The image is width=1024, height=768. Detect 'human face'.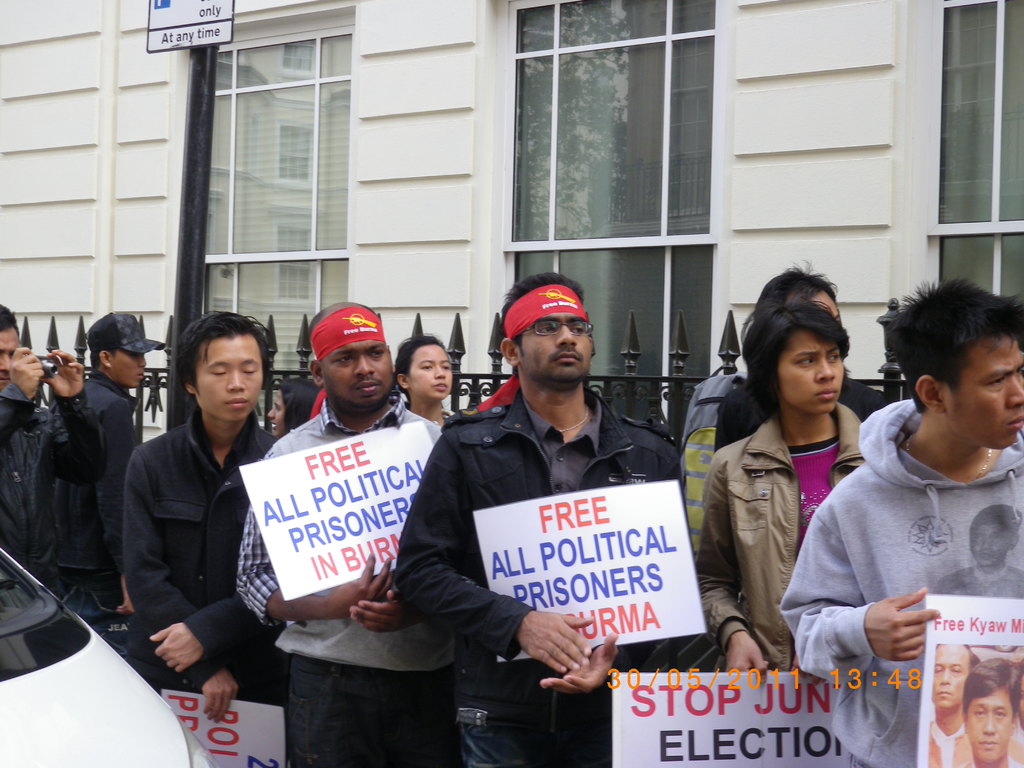
Detection: box(1014, 672, 1023, 730).
